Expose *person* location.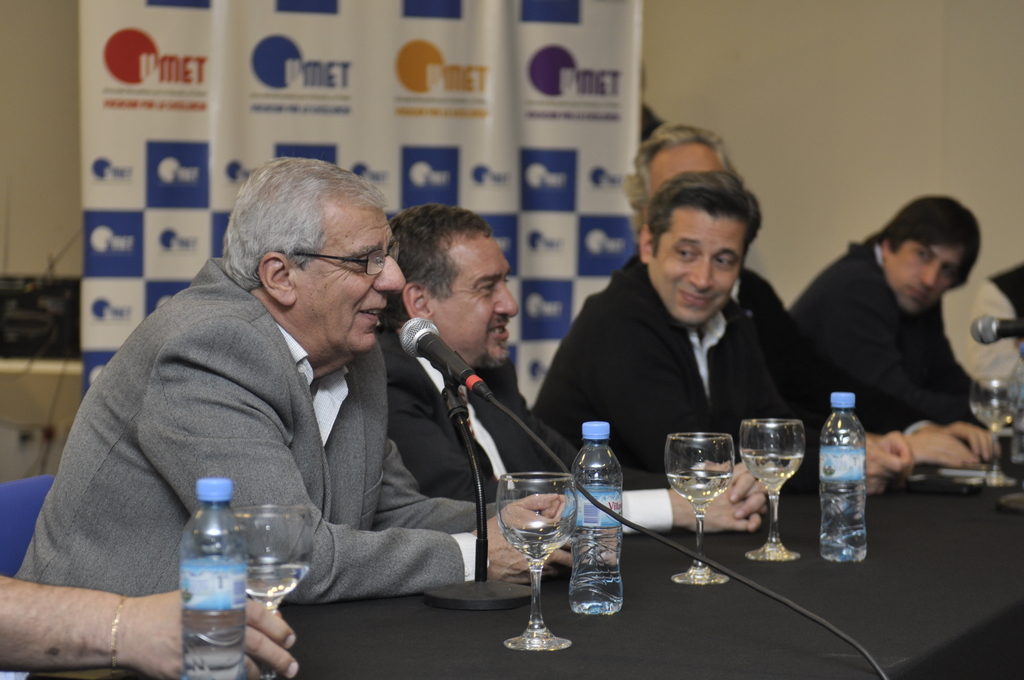
Exposed at x1=771 y1=186 x2=1009 y2=485.
